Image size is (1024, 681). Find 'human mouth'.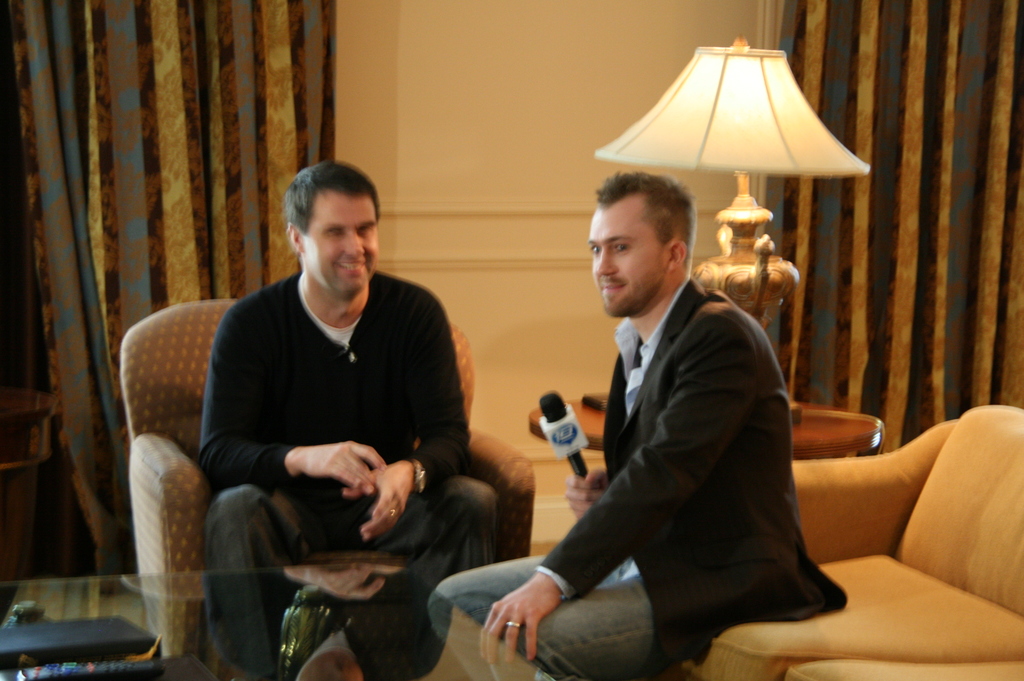
338,260,365,273.
